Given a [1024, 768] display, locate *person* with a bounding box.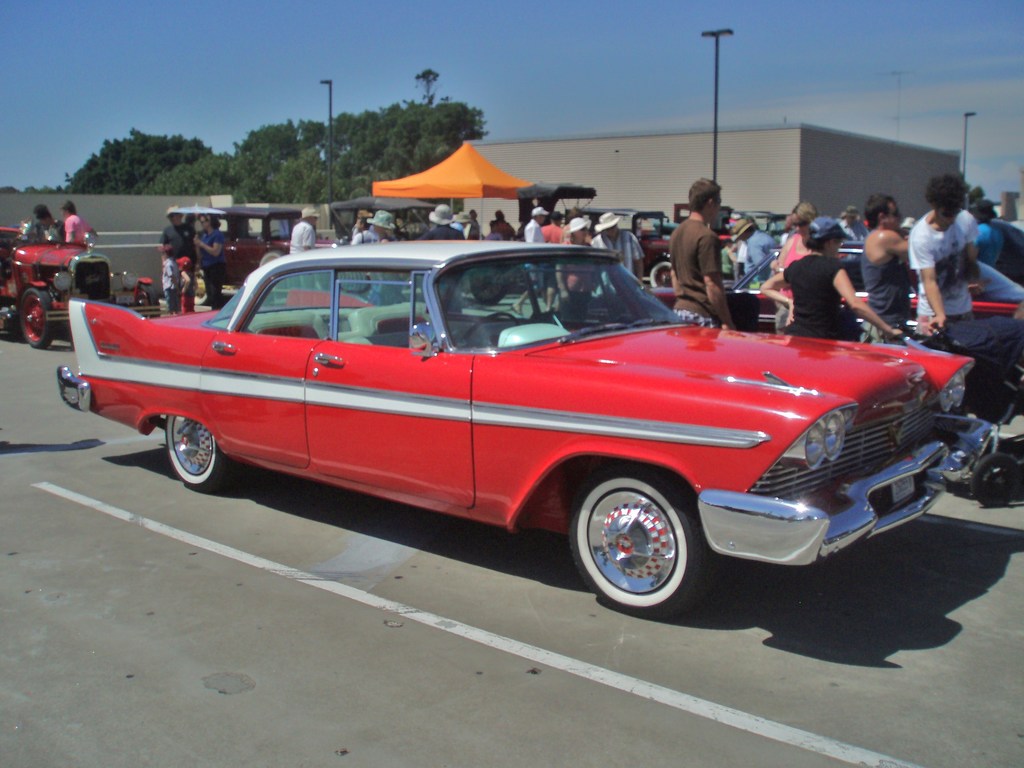
Located: box=[594, 214, 644, 300].
